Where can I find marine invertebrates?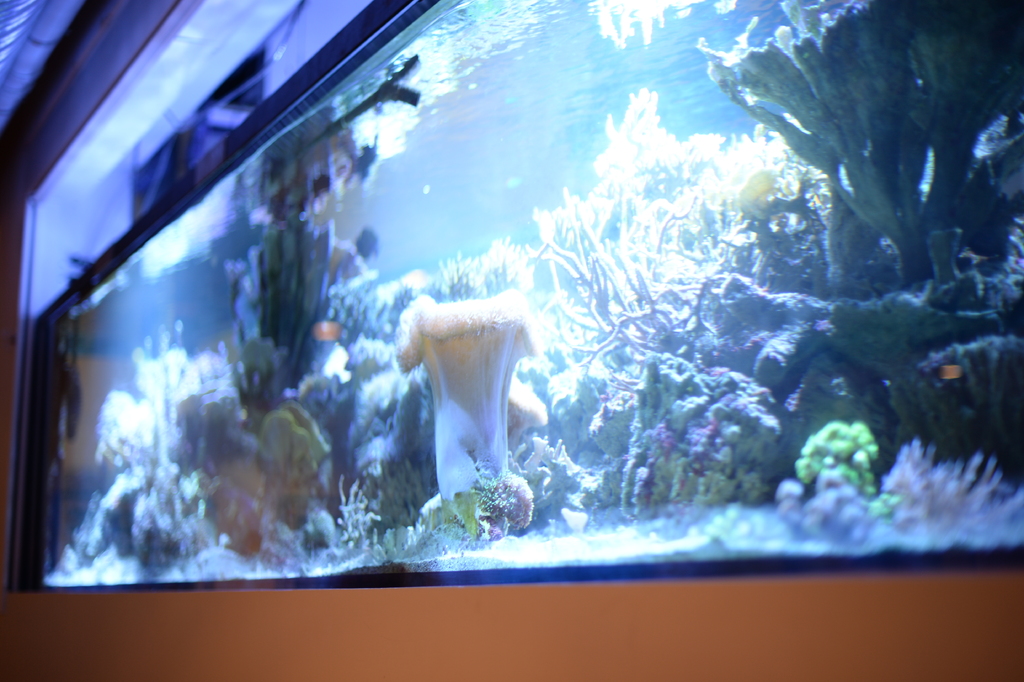
You can find it at (x1=391, y1=295, x2=550, y2=553).
